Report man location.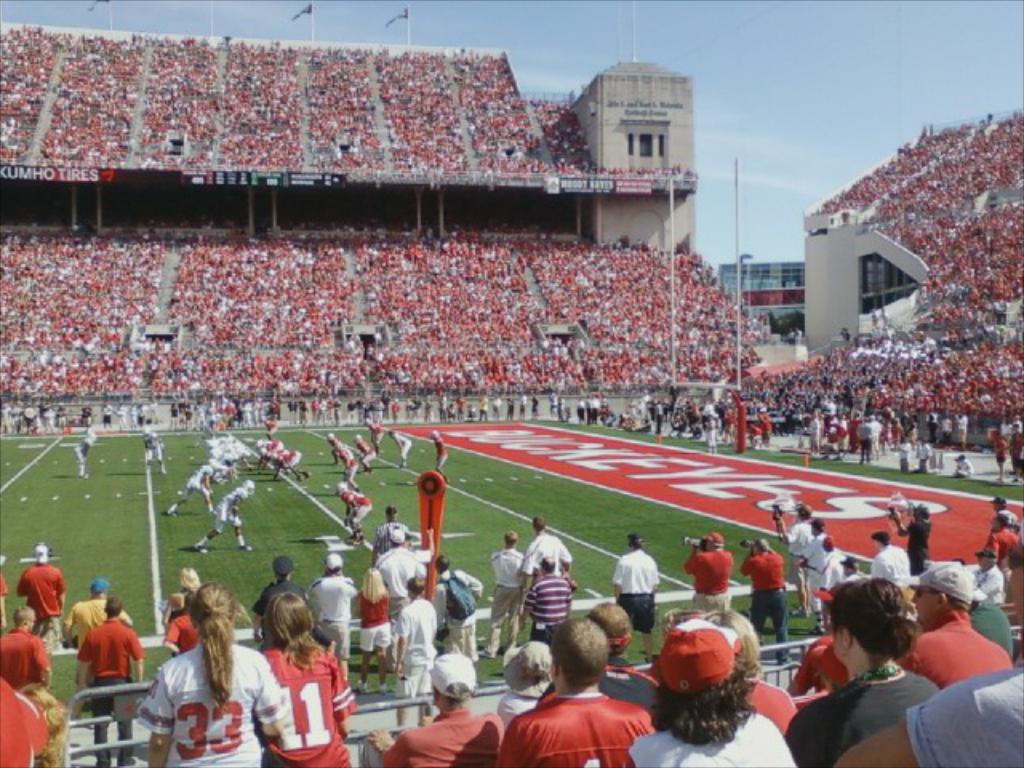
Report: [264,448,310,478].
